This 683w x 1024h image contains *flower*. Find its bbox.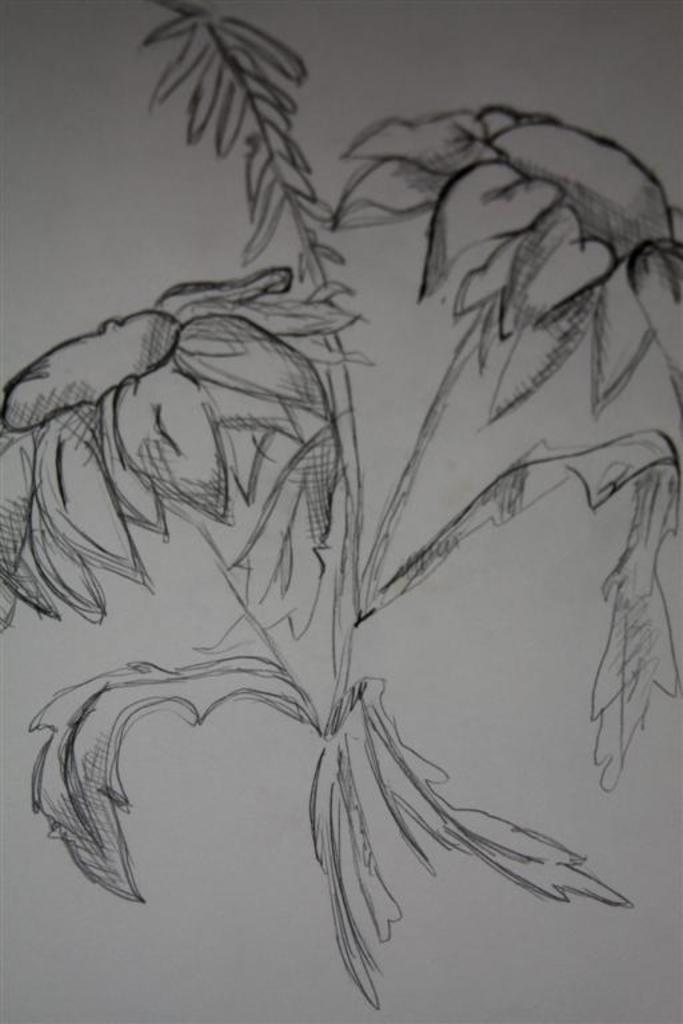
locate(317, 92, 682, 436).
